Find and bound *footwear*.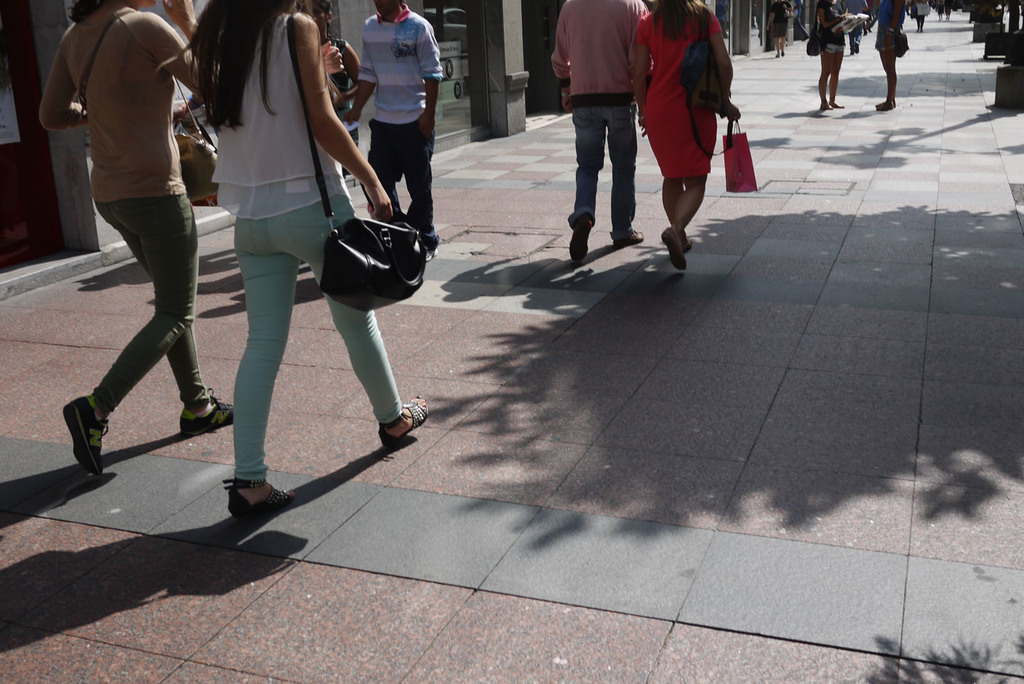
Bound: bbox=(819, 100, 835, 111).
